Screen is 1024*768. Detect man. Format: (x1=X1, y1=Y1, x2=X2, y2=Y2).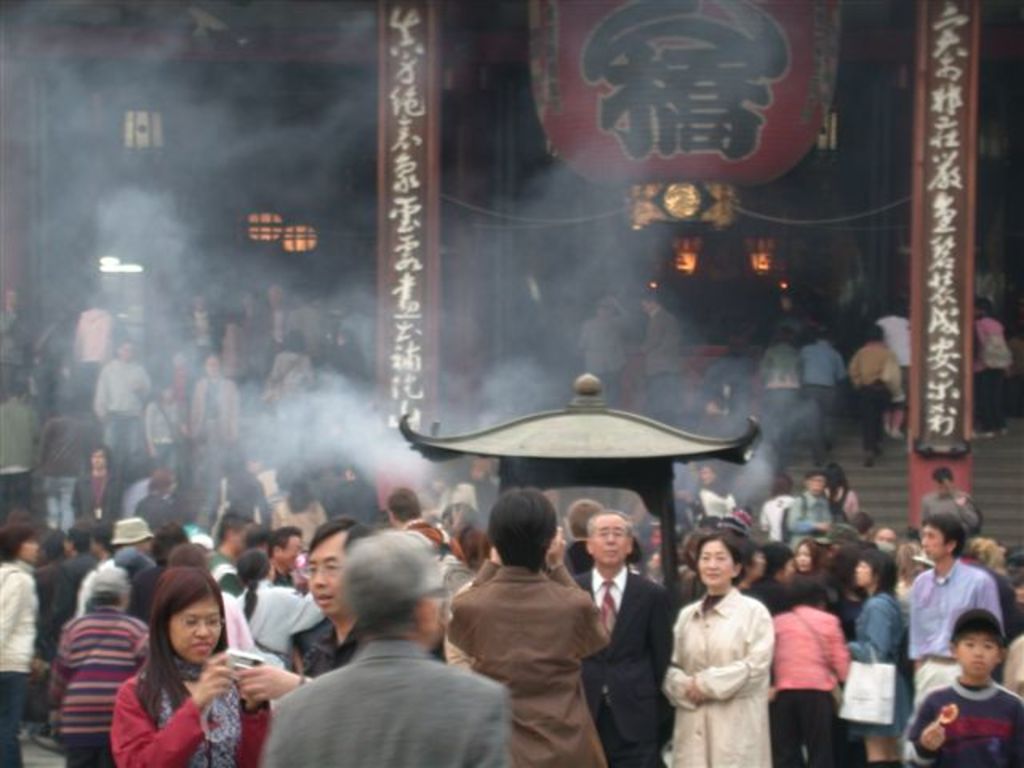
(x1=0, y1=381, x2=40, y2=517).
